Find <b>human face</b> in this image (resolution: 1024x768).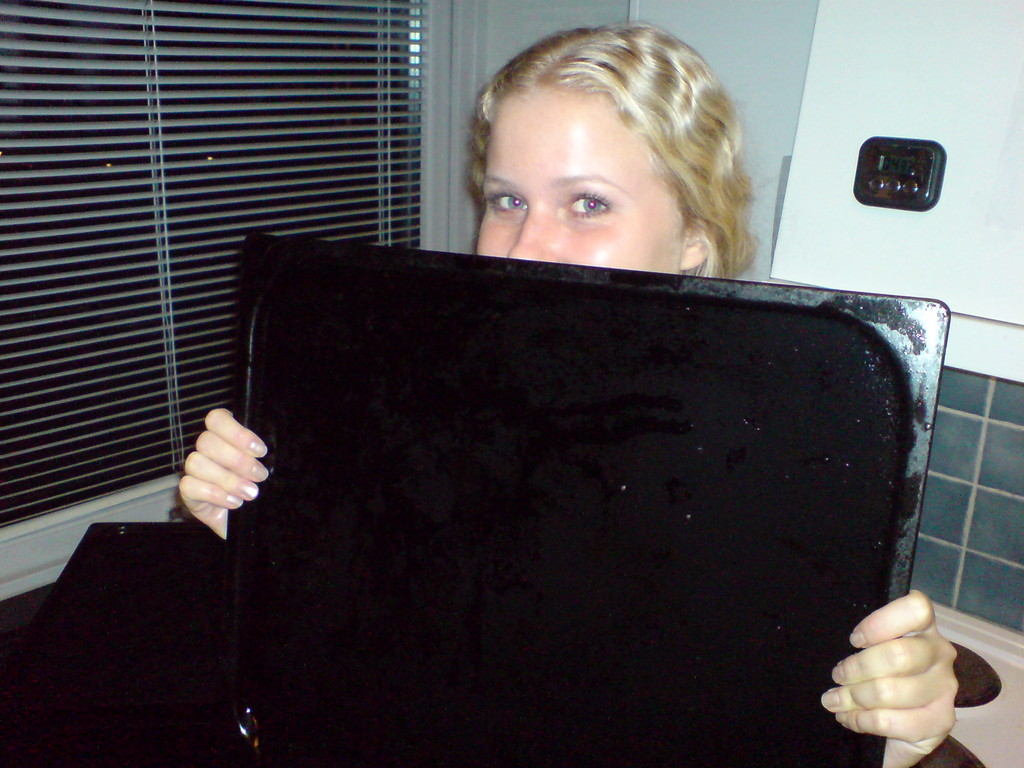
left=480, top=95, right=686, bottom=271.
